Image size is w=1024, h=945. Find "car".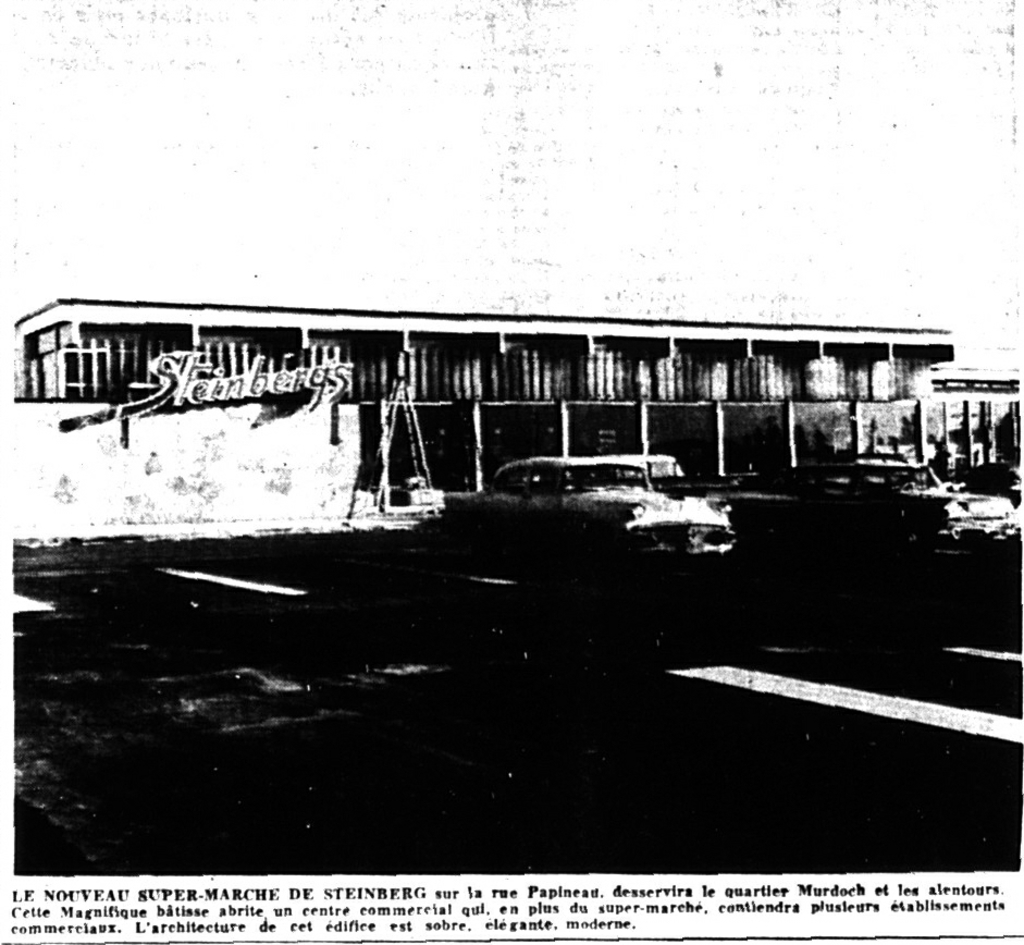
(x1=443, y1=459, x2=725, y2=560).
